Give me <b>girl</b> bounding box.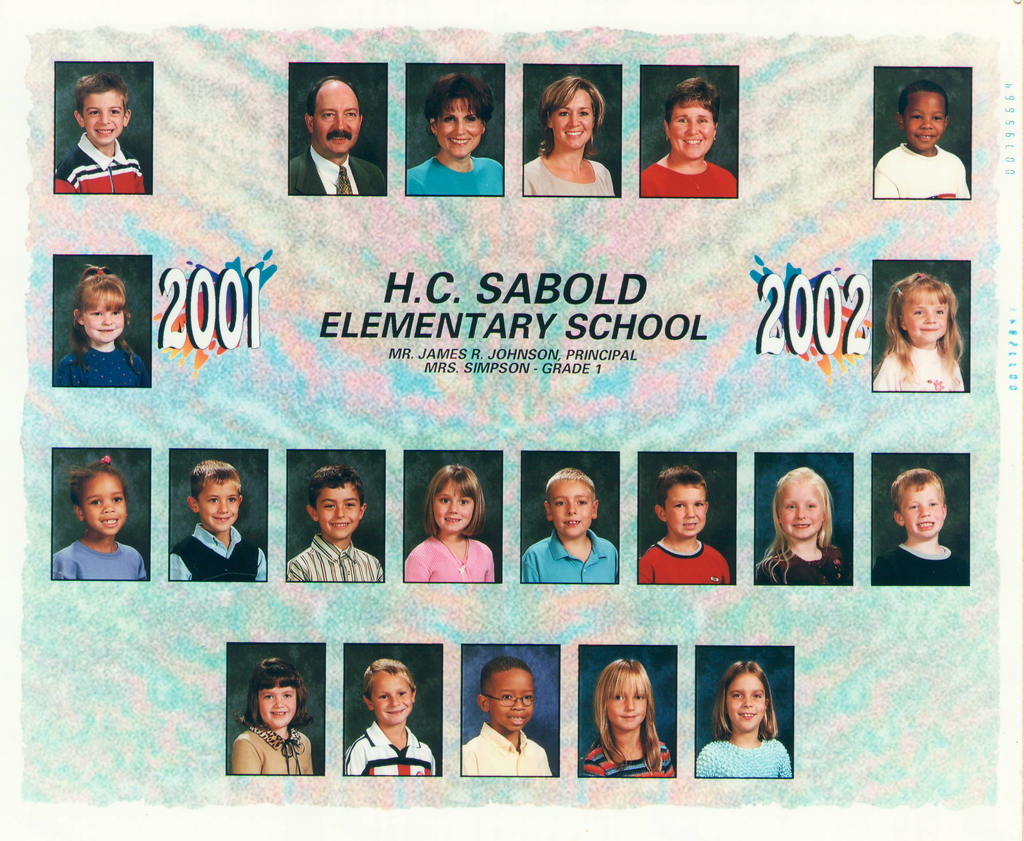
(578, 659, 675, 777).
